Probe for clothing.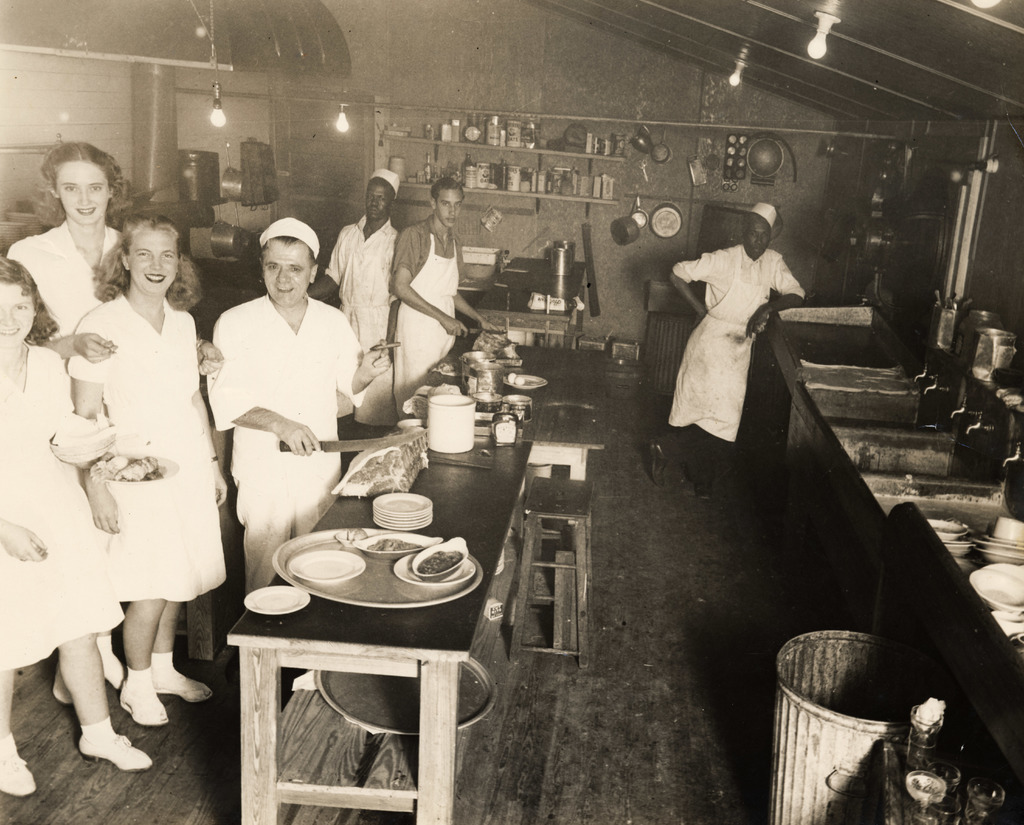
Probe result: [205,291,367,602].
